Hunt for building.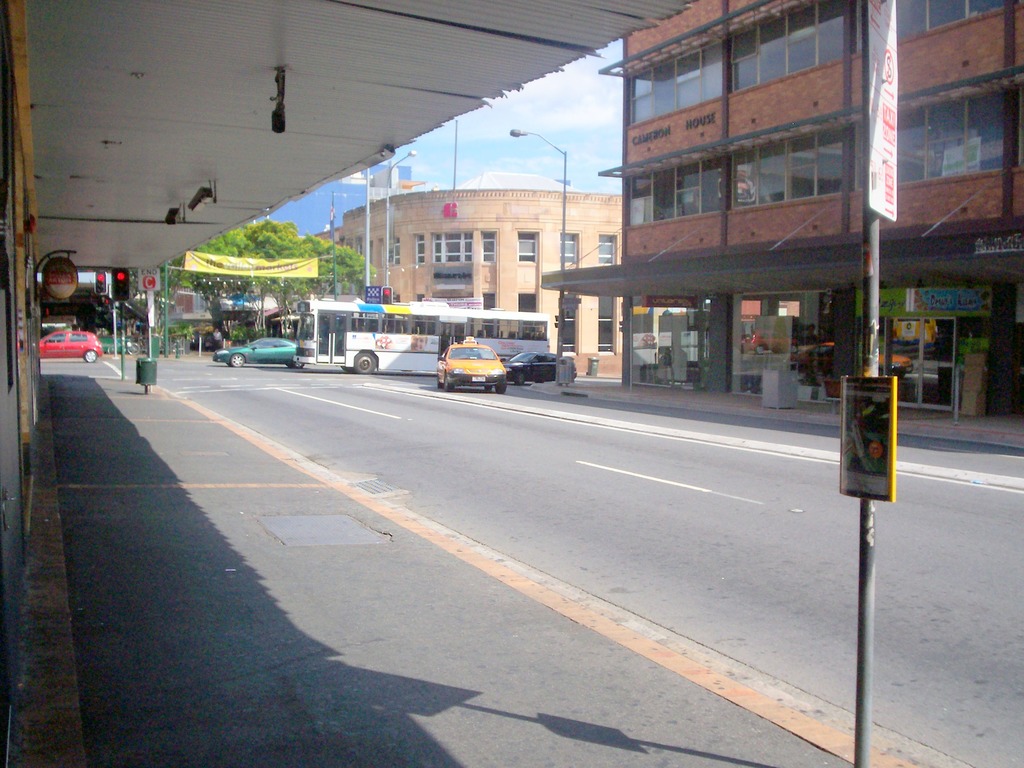
Hunted down at bbox=(317, 184, 623, 369).
